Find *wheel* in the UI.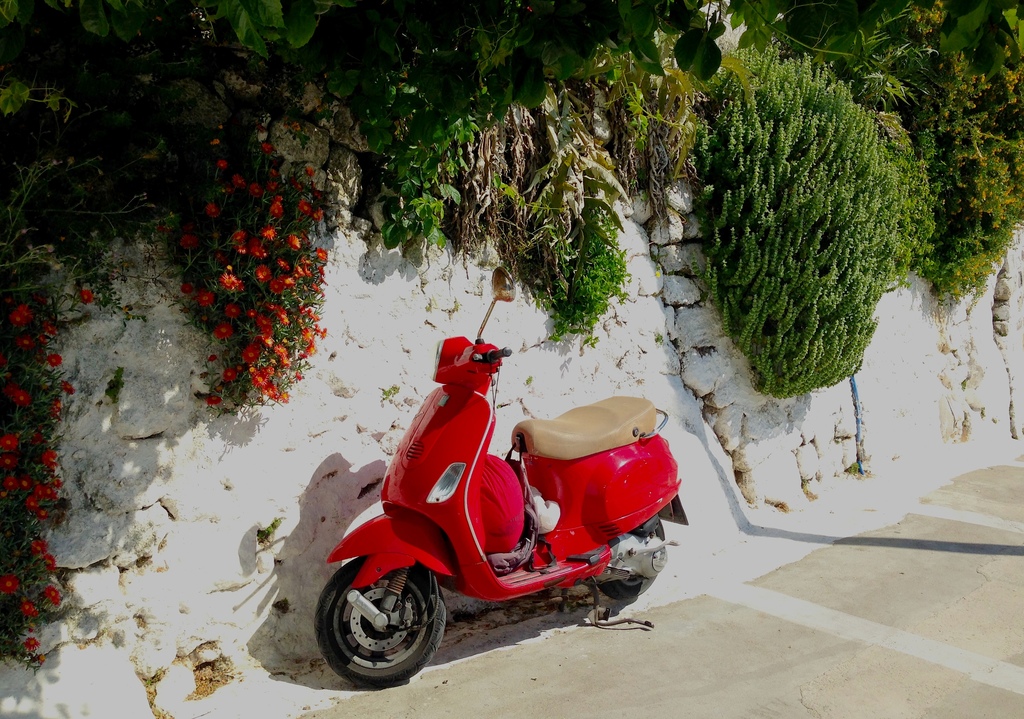
UI element at 593,515,669,602.
